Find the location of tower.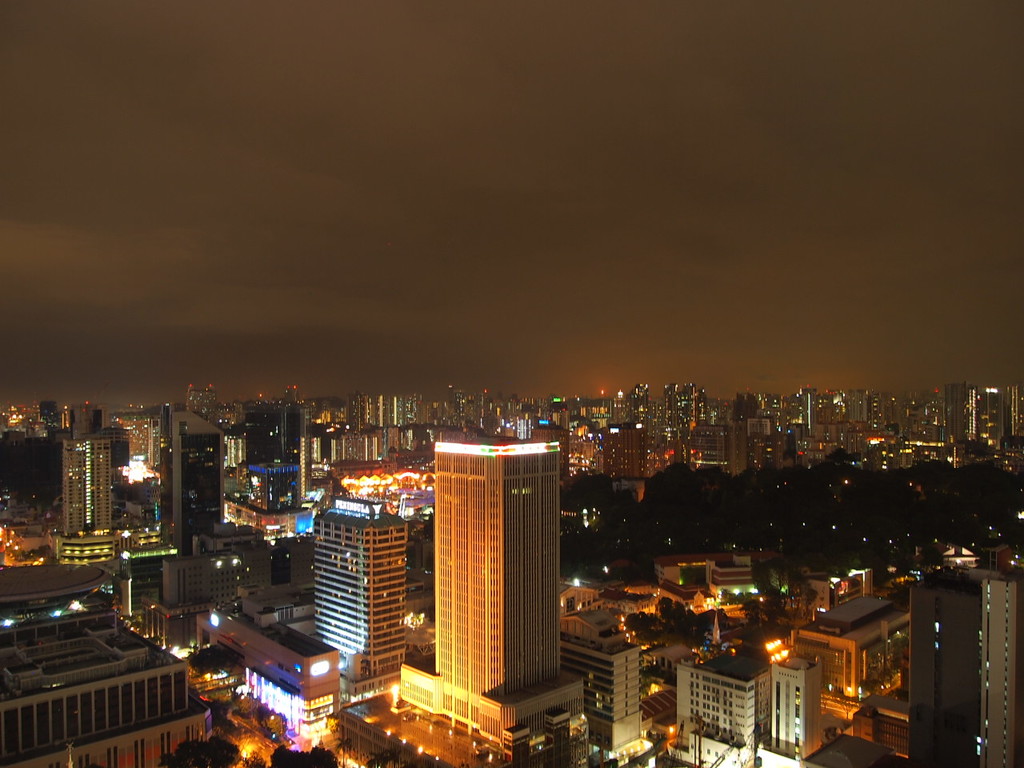
Location: rect(155, 414, 230, 590).
